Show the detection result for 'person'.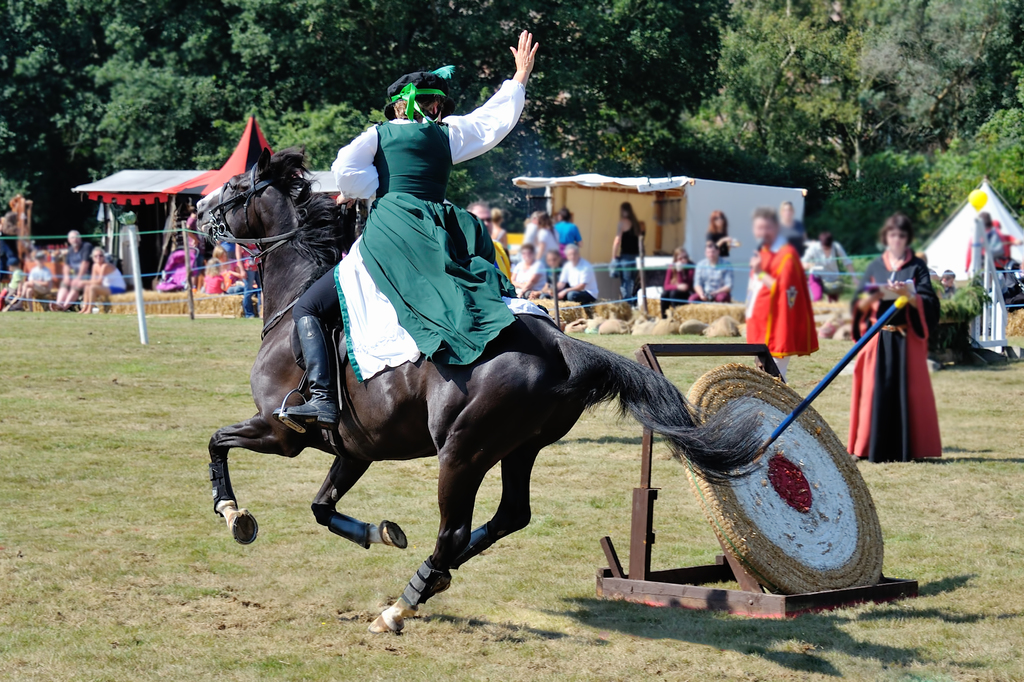
x1=548, y1=244, x2=598, y2=304.
